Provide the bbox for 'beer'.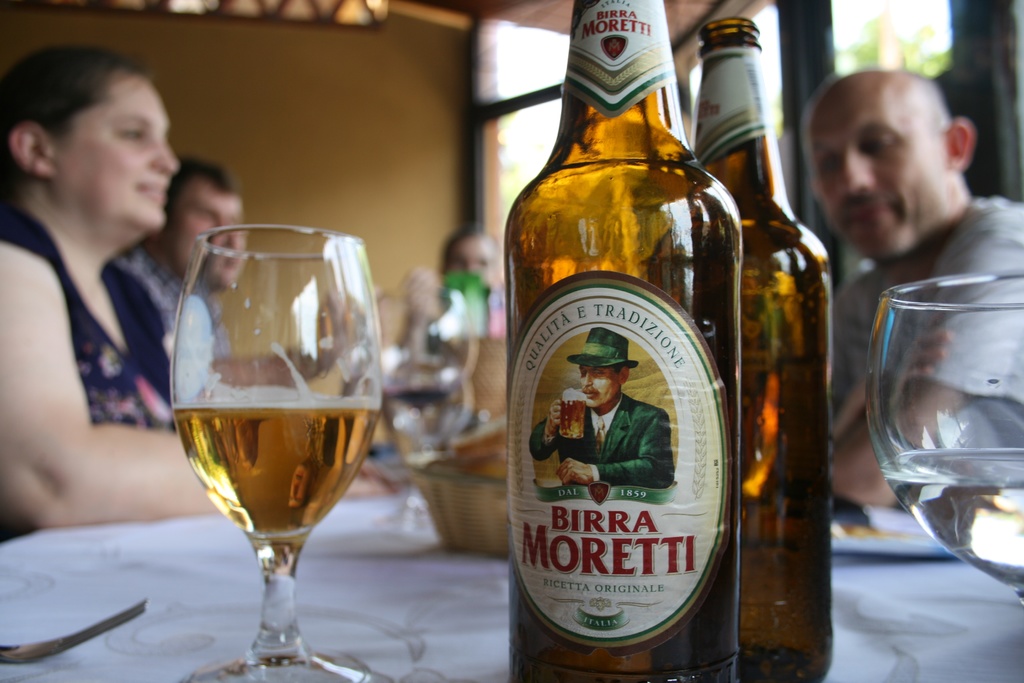
[x1=169, y1=395, x2=378, y2=545].
